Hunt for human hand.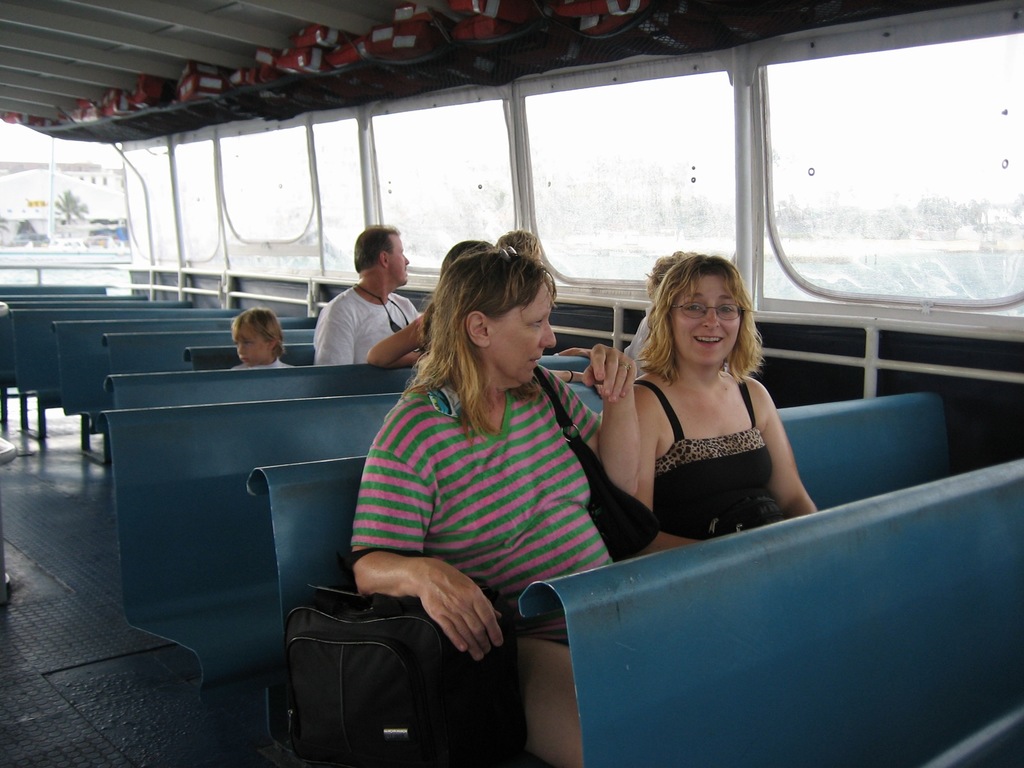
Hunted down at left=551, top=347, right=587, bottom=383.
